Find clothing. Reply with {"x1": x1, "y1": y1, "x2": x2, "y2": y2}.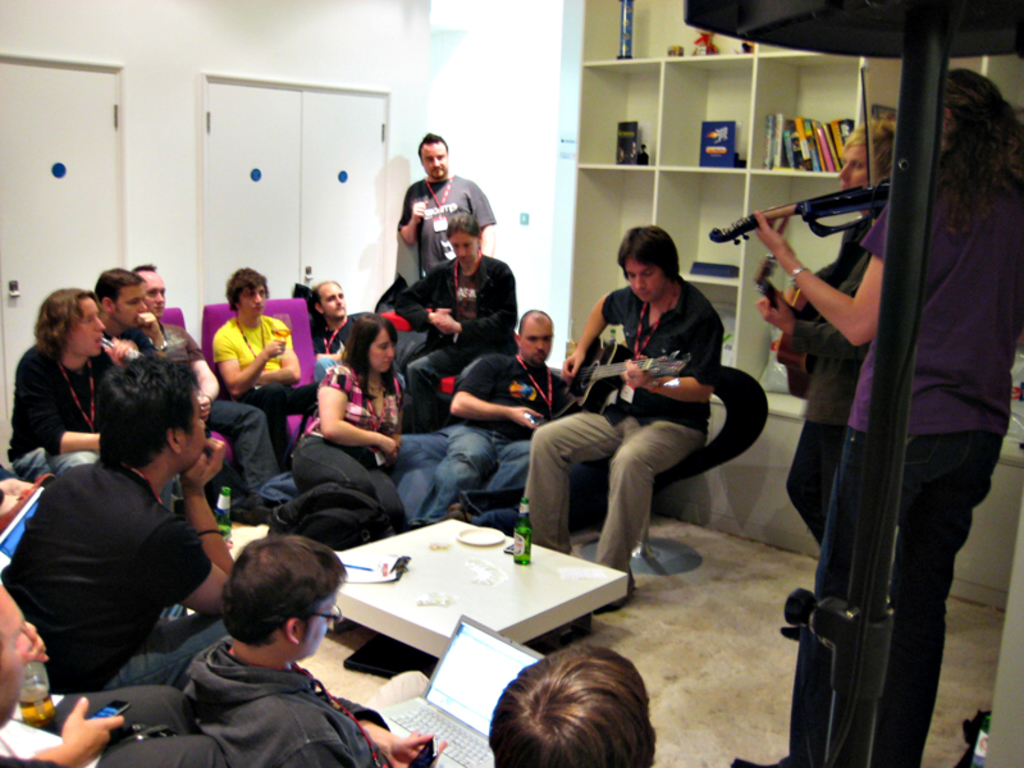
{"x1": 774, "y1": 218, "x2": 869, "y2": 549}.
